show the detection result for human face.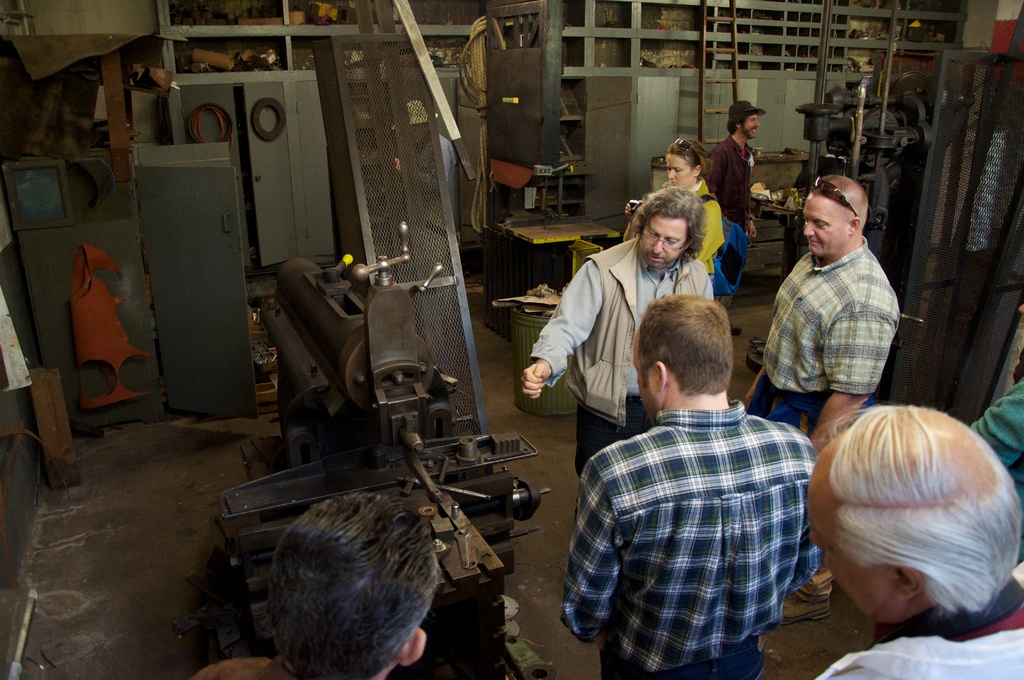
[left=801, top=190, right=847, bottom=257].
